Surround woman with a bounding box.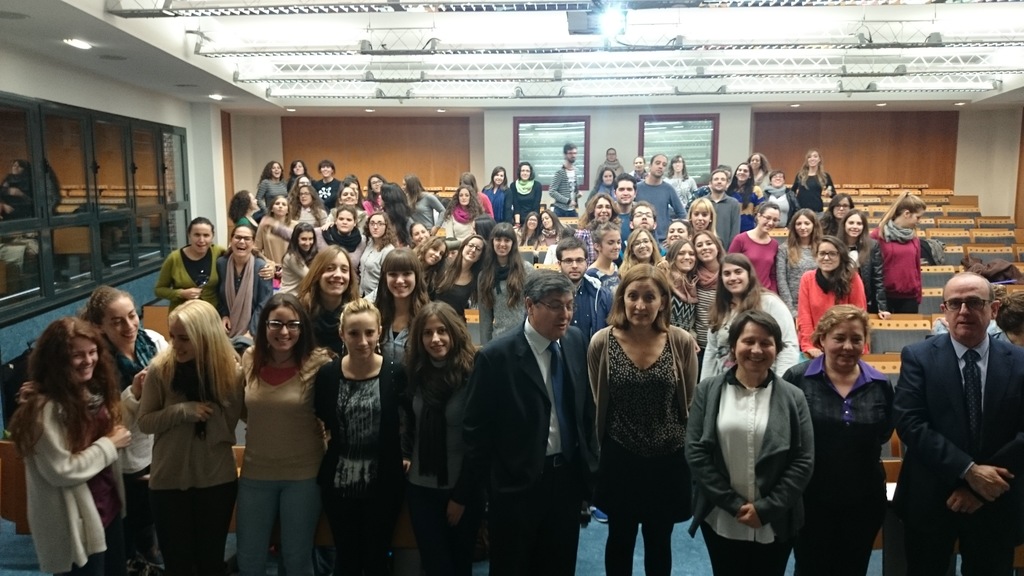
box(628, 156, 648, 180).
